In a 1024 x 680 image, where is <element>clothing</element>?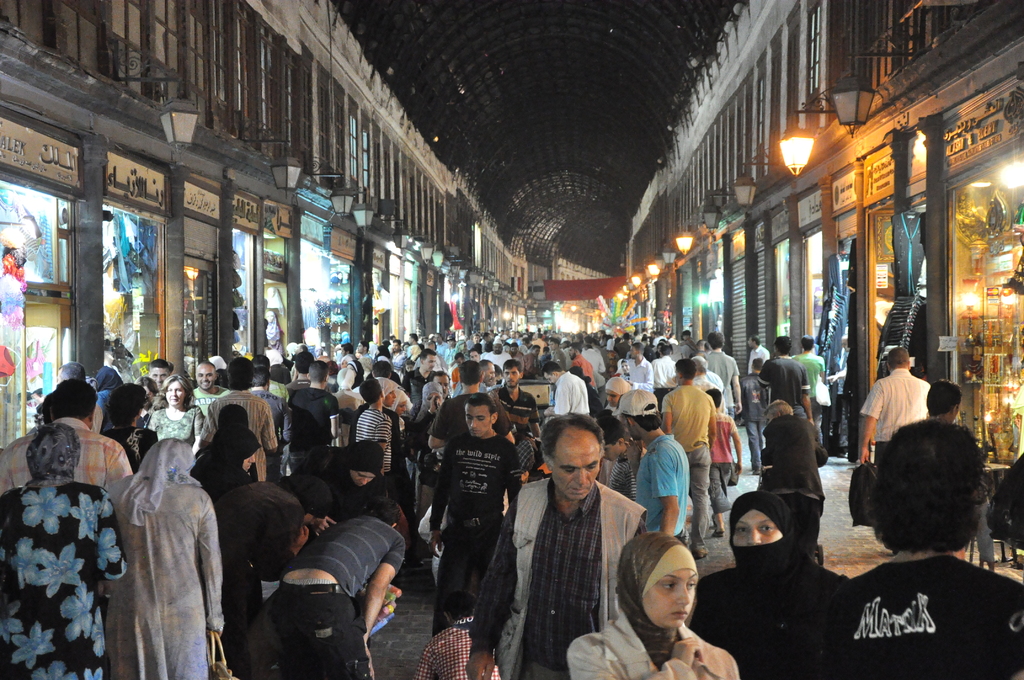
bbox(865, 369, 940, 467).
